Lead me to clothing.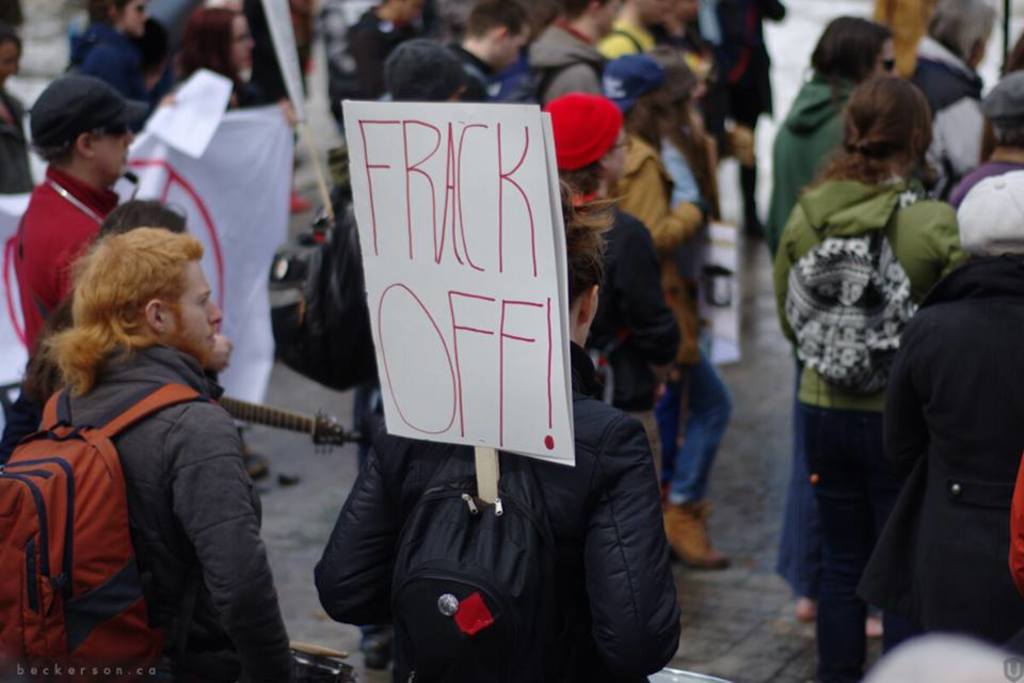
Lead to 313, 336, 683, 682.
